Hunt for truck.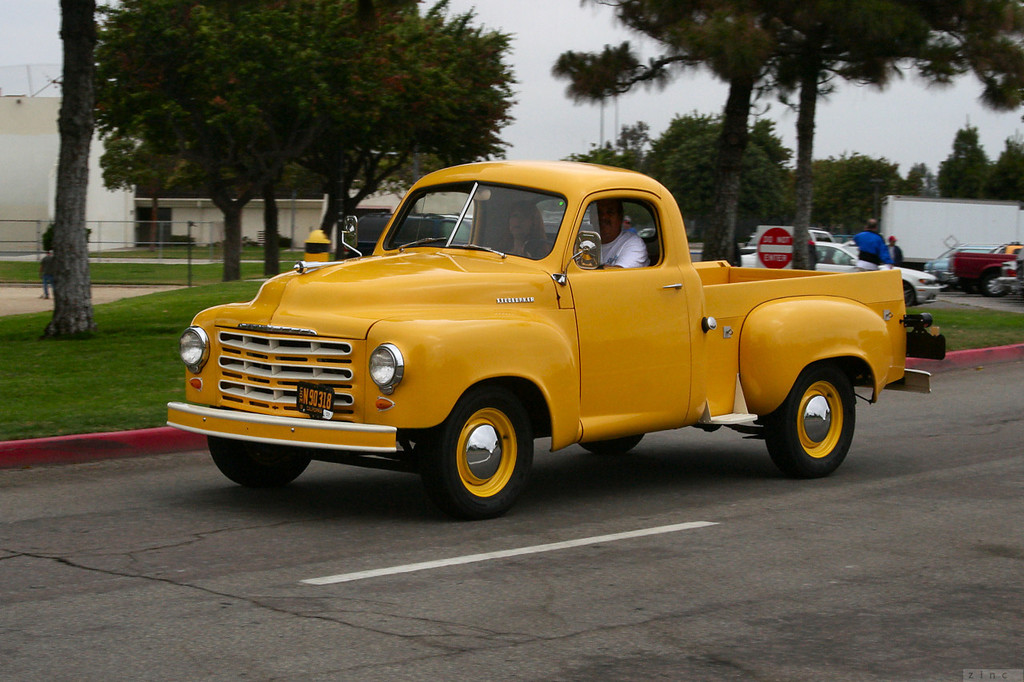
Hunted down at (946,242,1023,299).
